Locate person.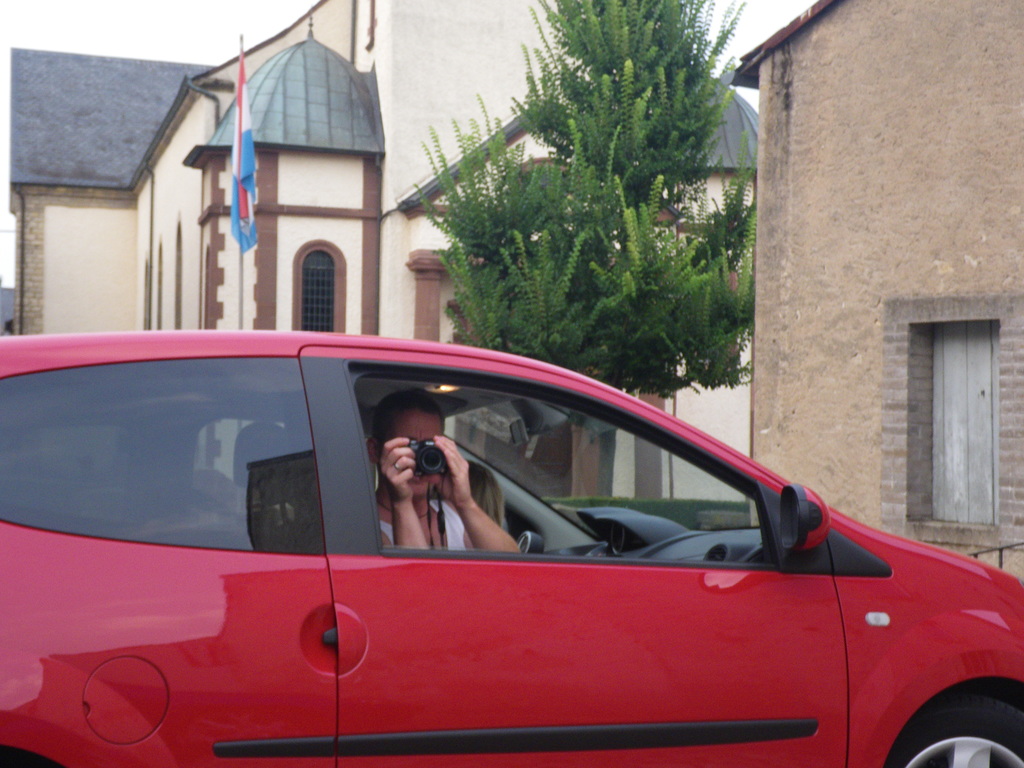
Bounding box: [left=365, top=386, right=521, bottom=554].
